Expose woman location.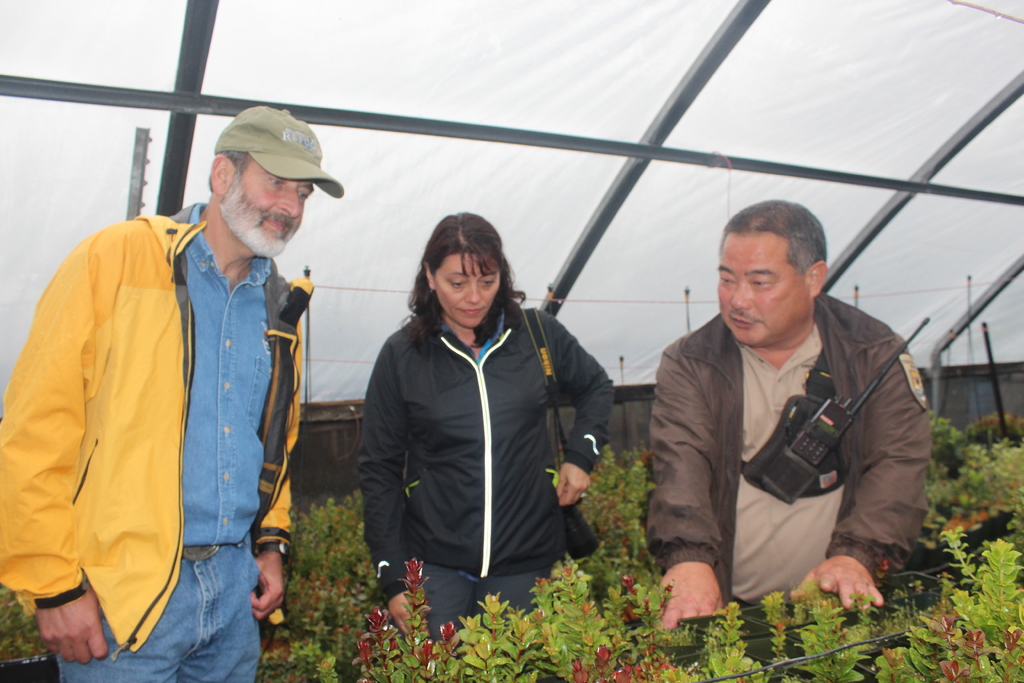
Exposed at 349/217/593/639.
